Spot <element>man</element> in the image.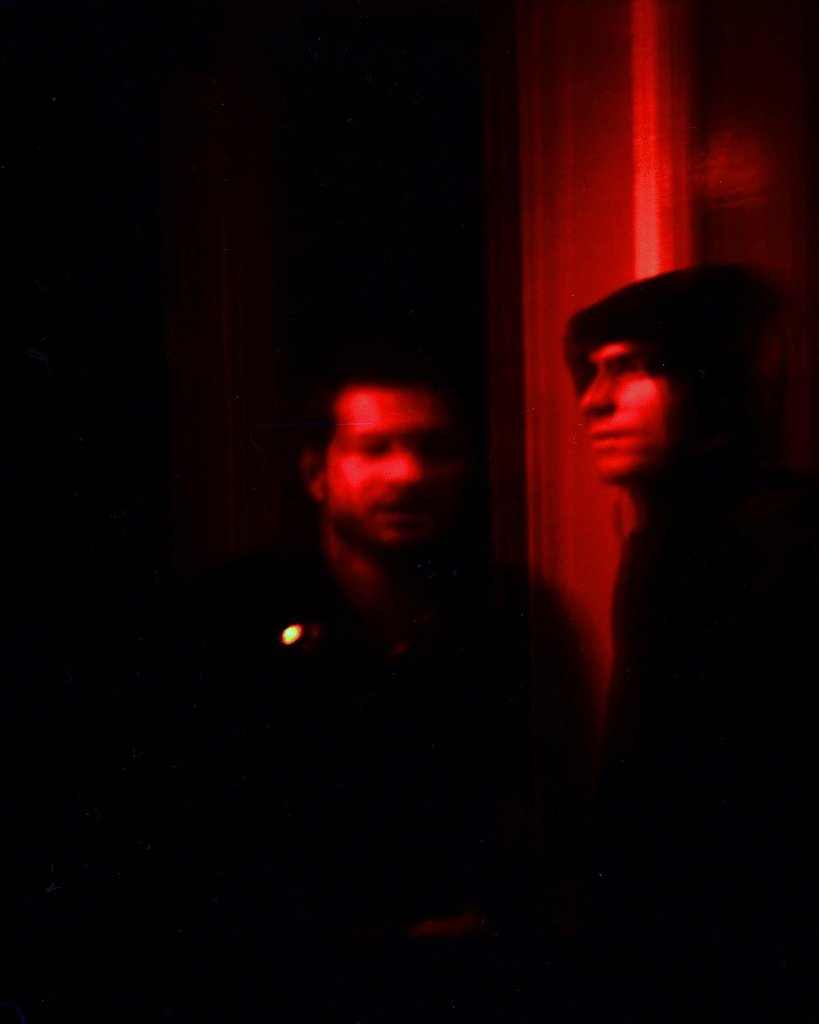
<element>man</element> found at crop(172, 364, 592, 838).
